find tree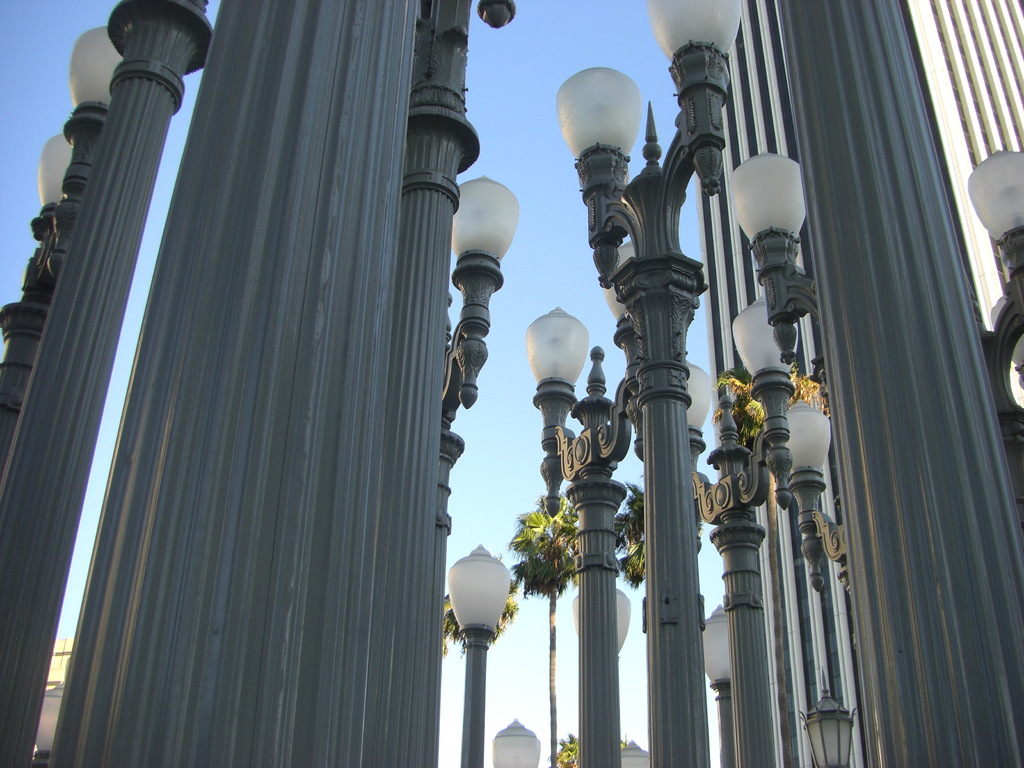
[x1=713, y1=368, x2=826, y2=767]
